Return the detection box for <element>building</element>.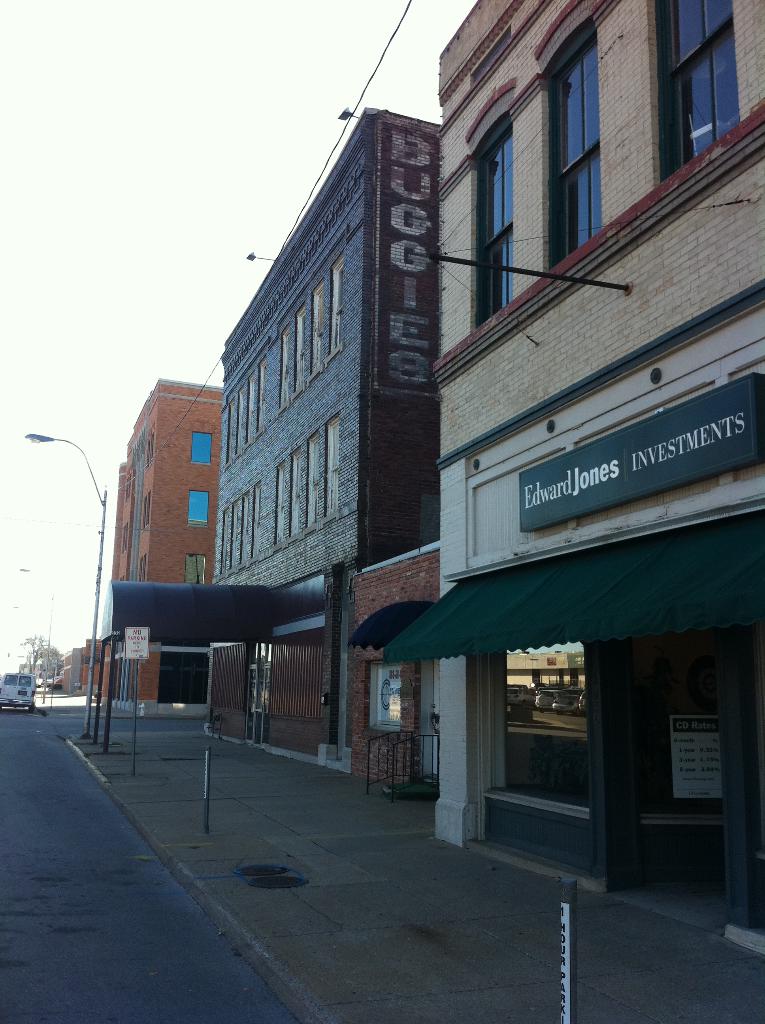
crop(205, 108, 439, 780).
